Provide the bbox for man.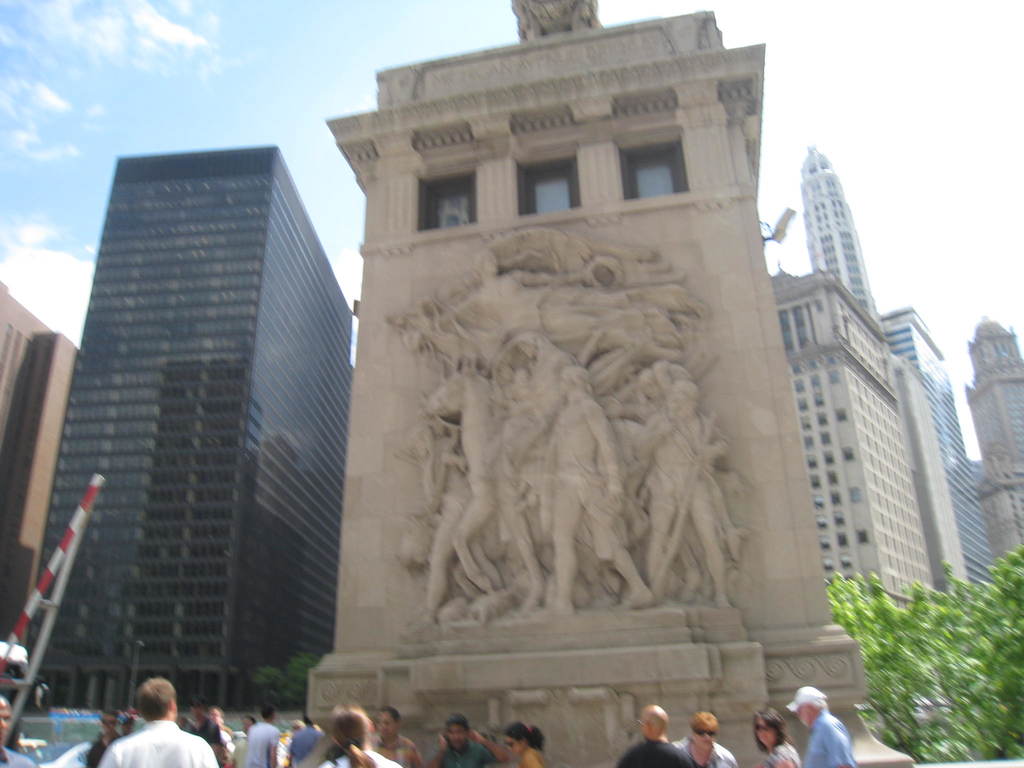
(x1=788, y1=685, x2=852, y2=767).
